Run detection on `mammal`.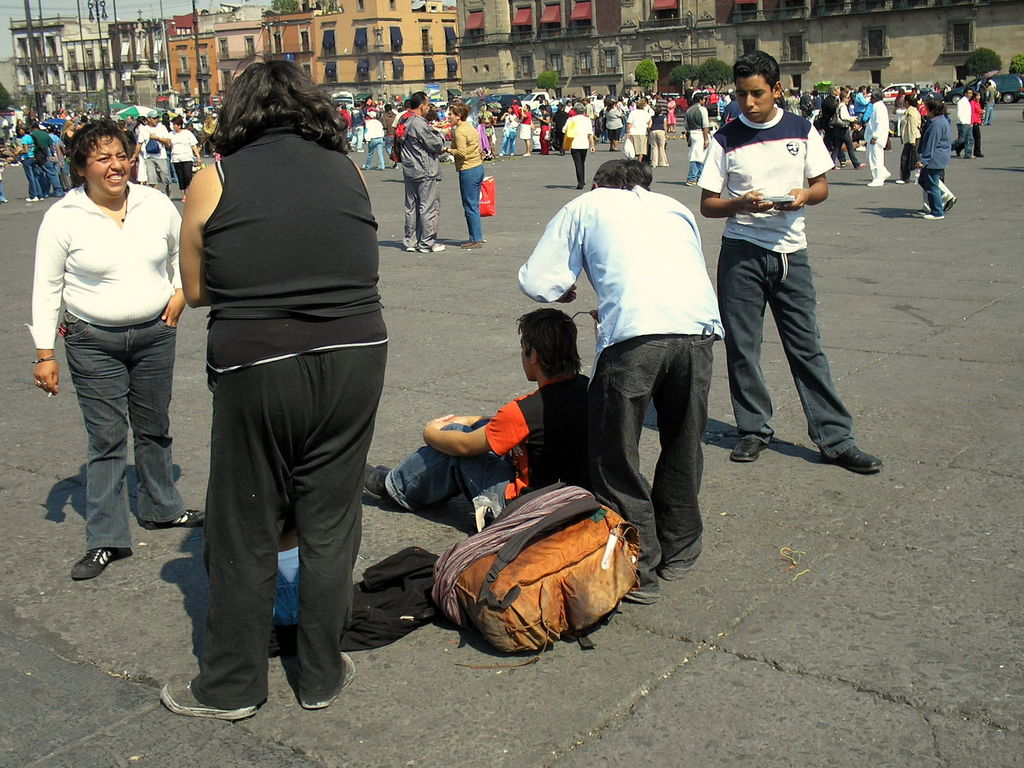
Result: x1=774, y1=79, x2=999, y2=220.
